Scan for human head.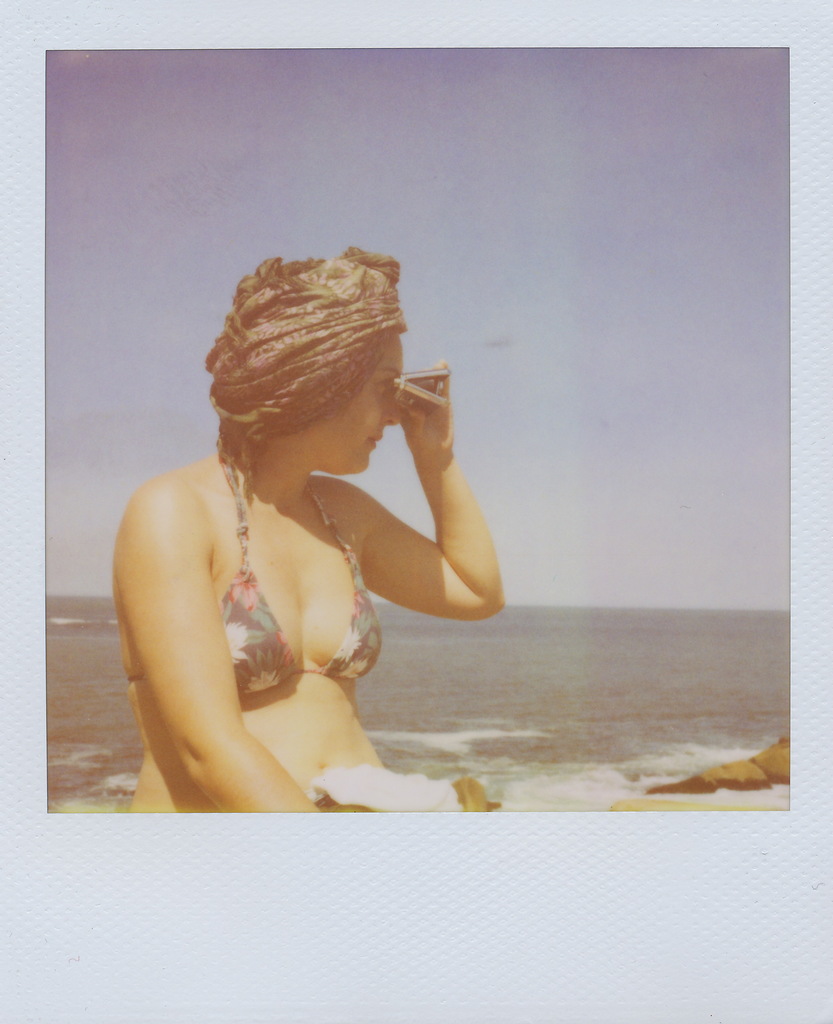
Scan result: [left=199, top=242, right=437, bottom=500].
